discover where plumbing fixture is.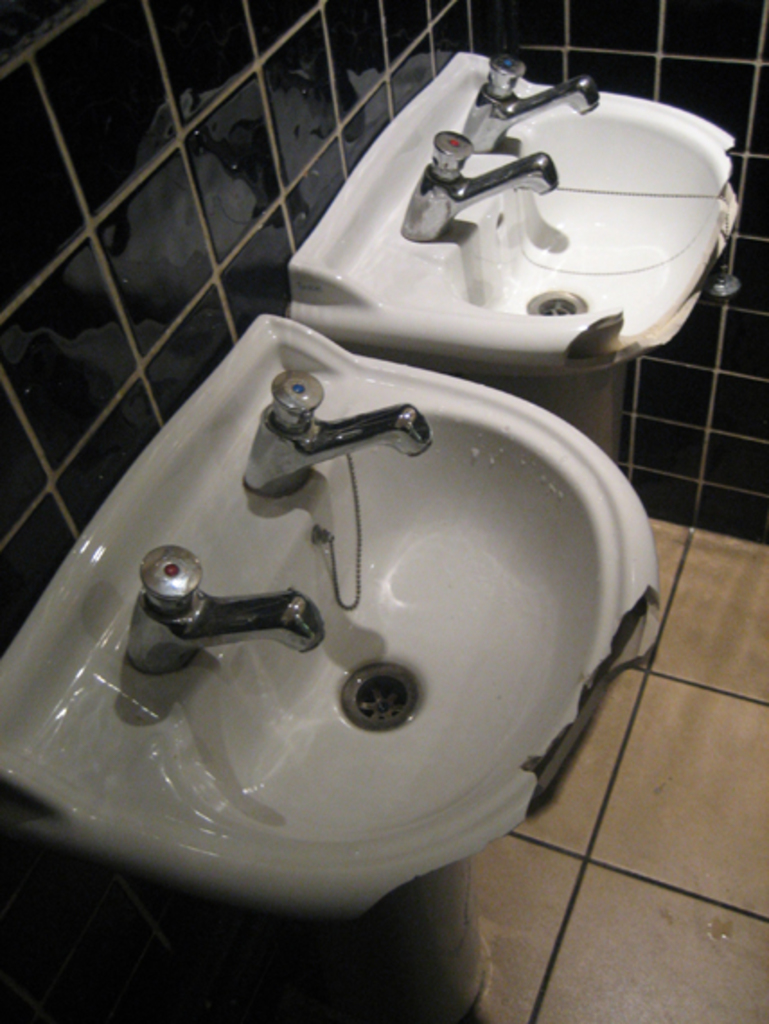
Discovered at <region>243, 368, 431, 498</region>.
